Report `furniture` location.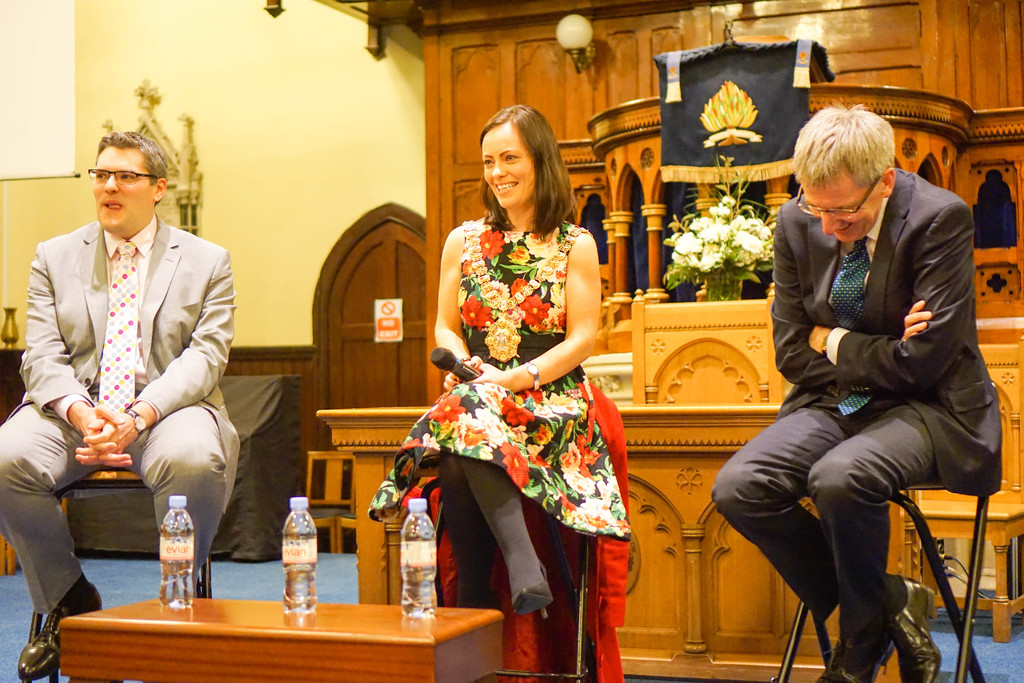
Report: 632/285/793/408.
